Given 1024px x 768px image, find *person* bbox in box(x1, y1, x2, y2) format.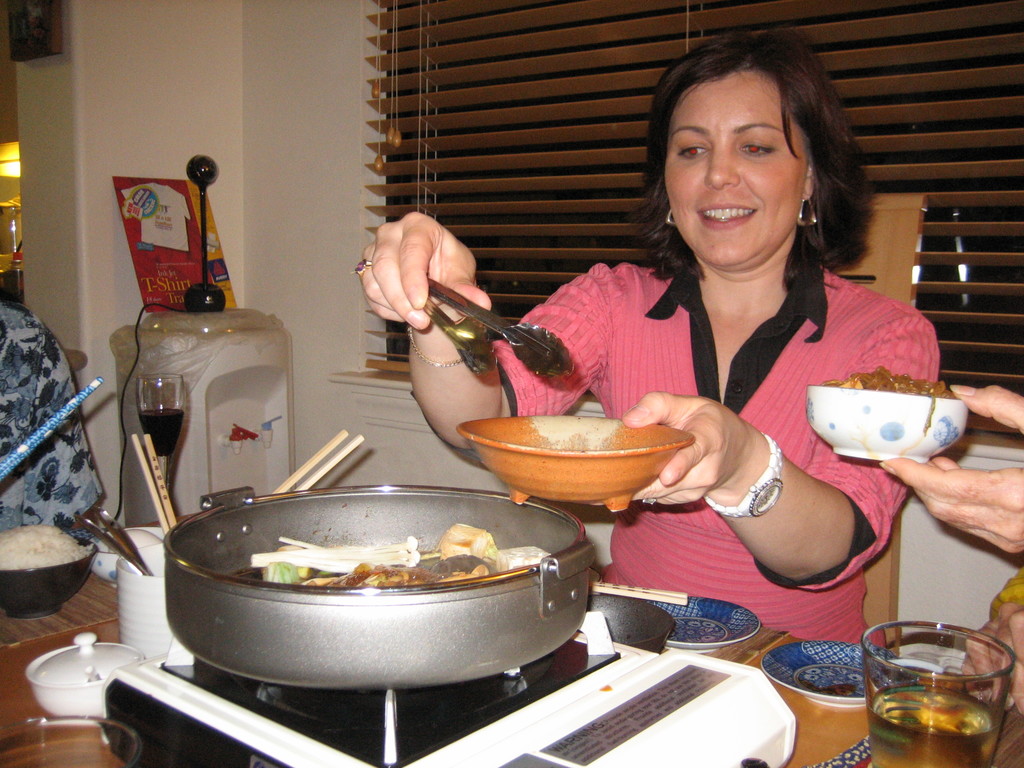
box(878, 383, 1023, 717).
